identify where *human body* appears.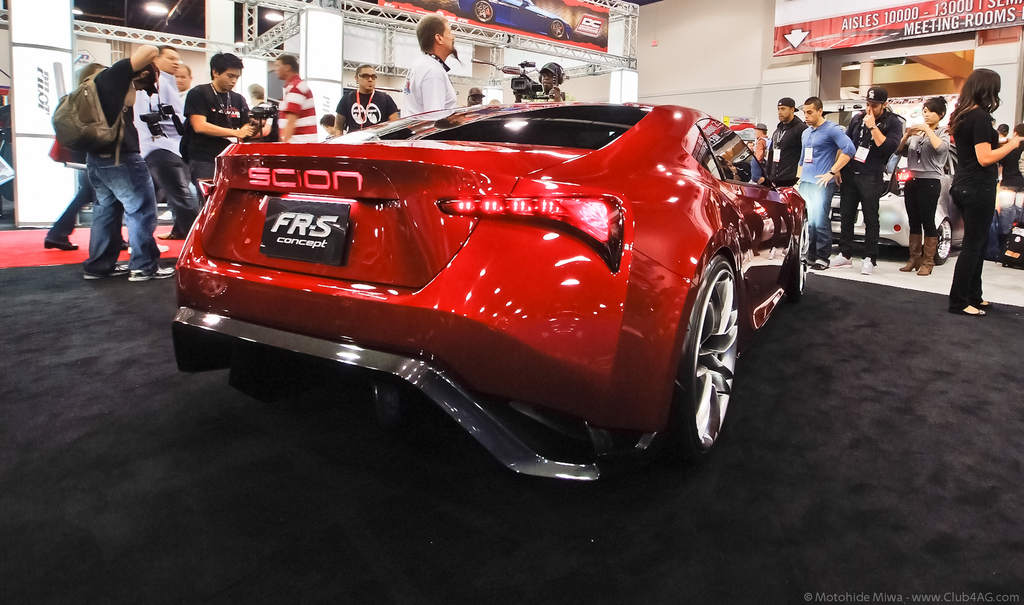
Appears at [134, 67, 201, 242].
